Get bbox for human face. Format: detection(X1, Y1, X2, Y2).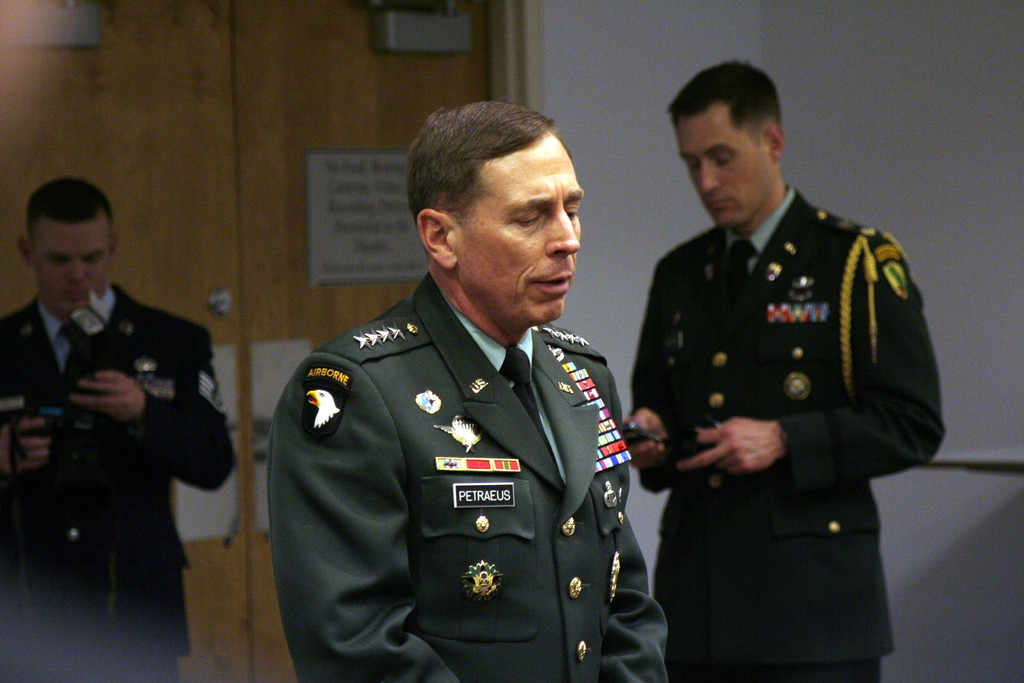
detection(458, 134, 582, 323).
